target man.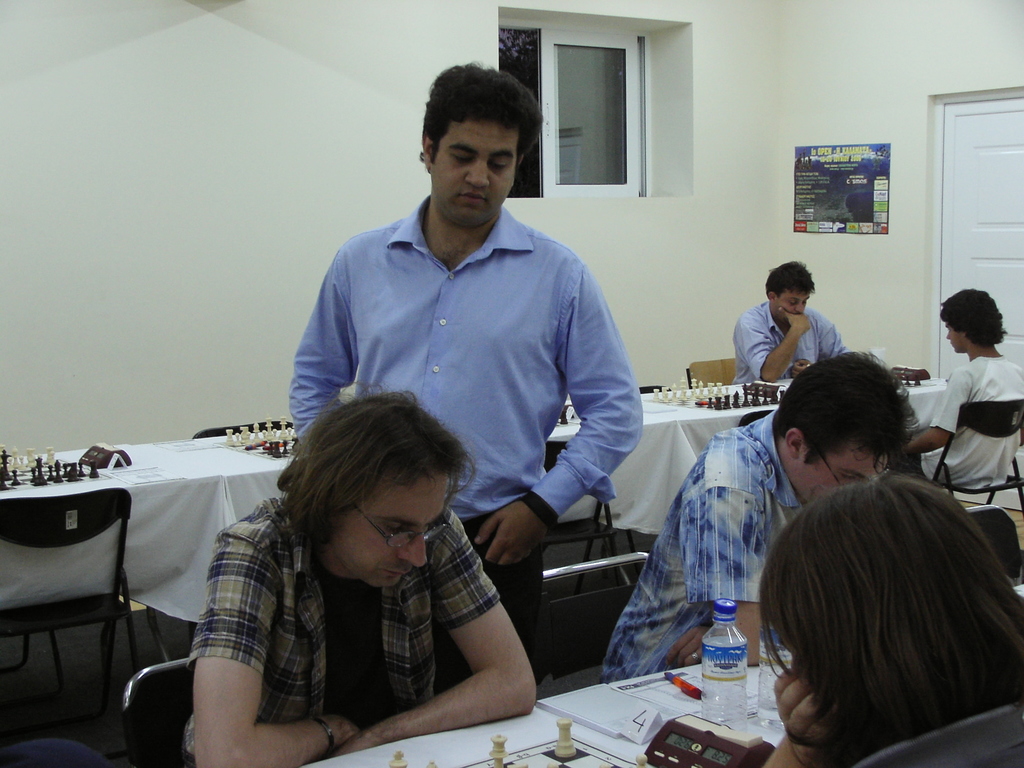
Target region: <region>599, 348, 922, 688</region>.
